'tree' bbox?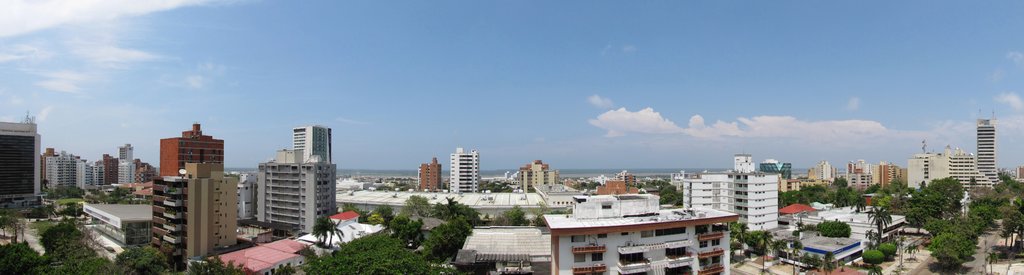
bbox=(317, 220, 342, 246)
